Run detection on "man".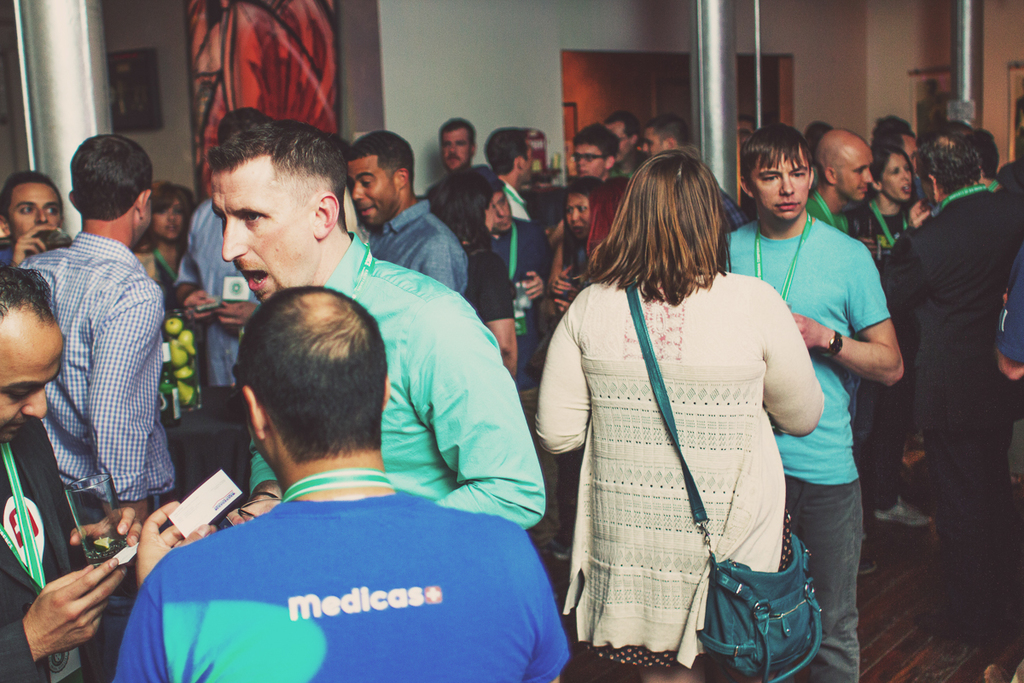
Result: {"x1": 483, "y1": 178, "x2": 549, "y2": 388}.
